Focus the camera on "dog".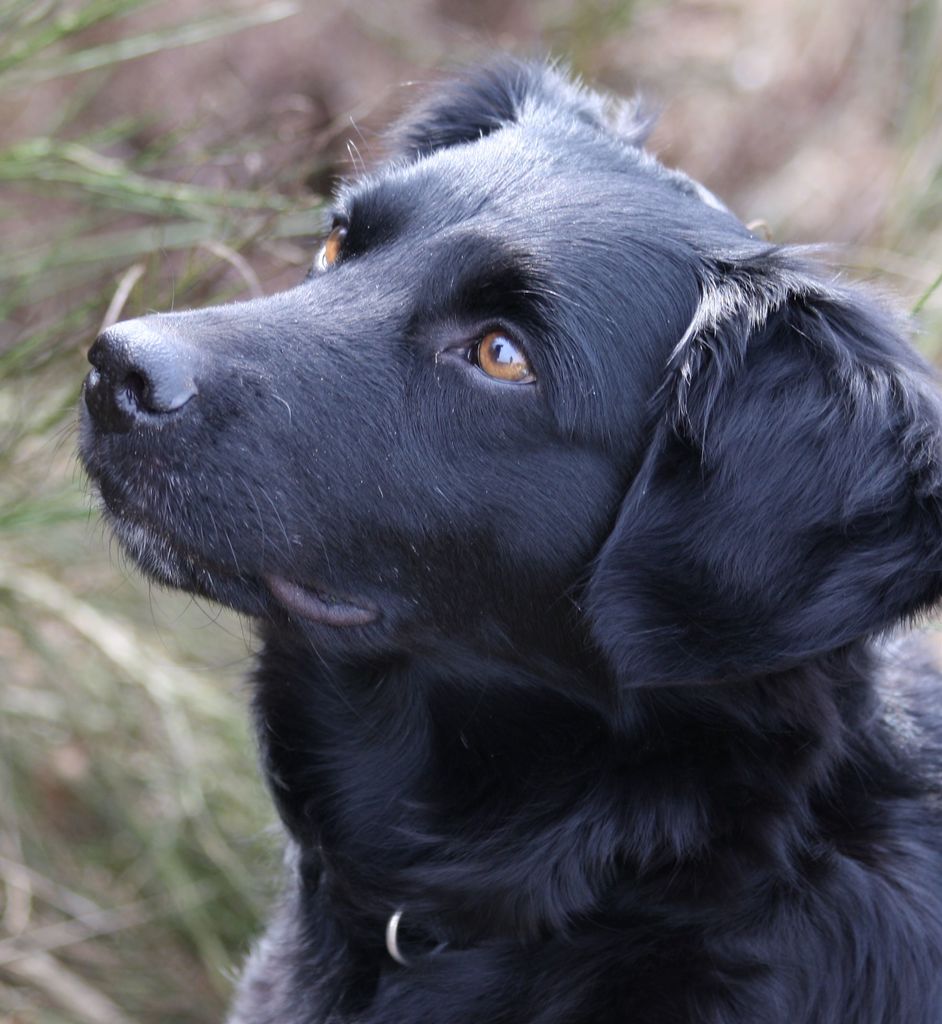
Focus region: [47,41,941,1023].
